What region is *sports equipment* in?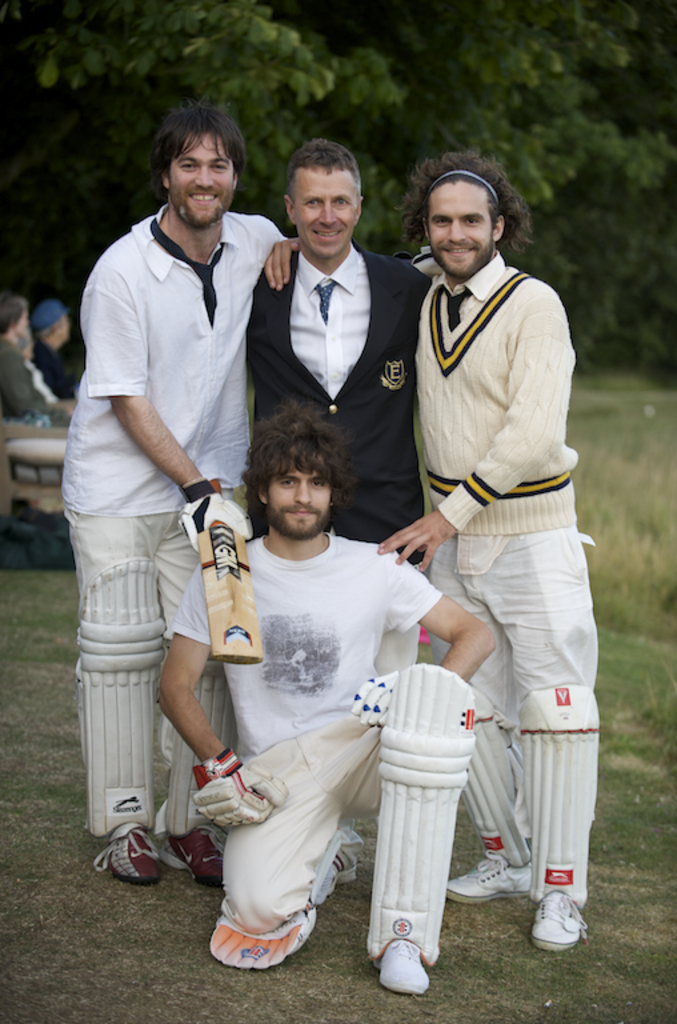
crop(161, 648, 233, 841).
